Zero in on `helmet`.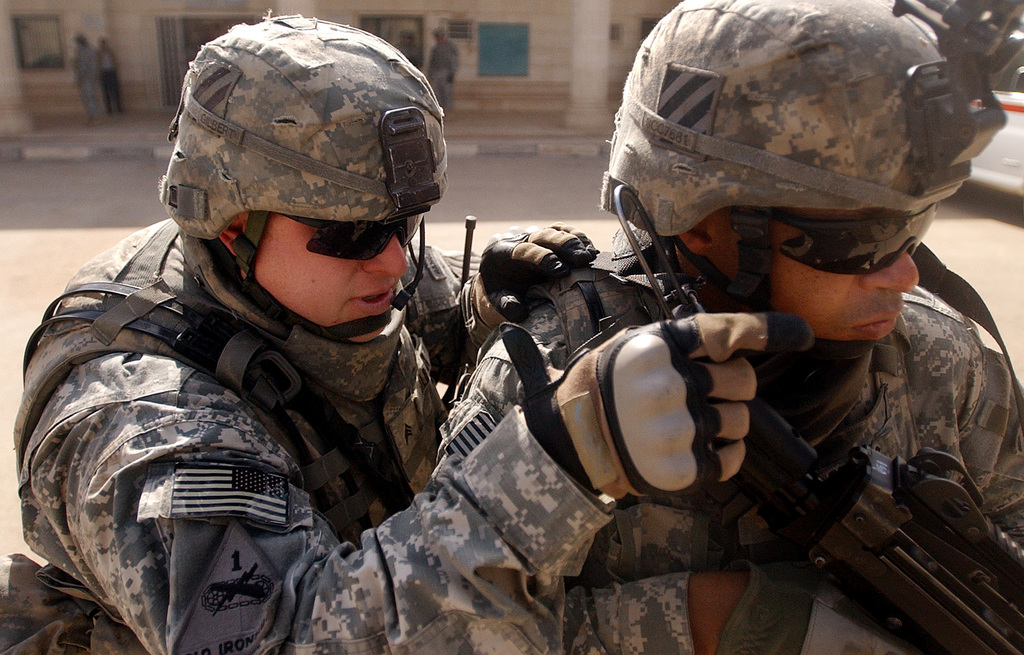
Zeroed in: 156,9,453,406.
